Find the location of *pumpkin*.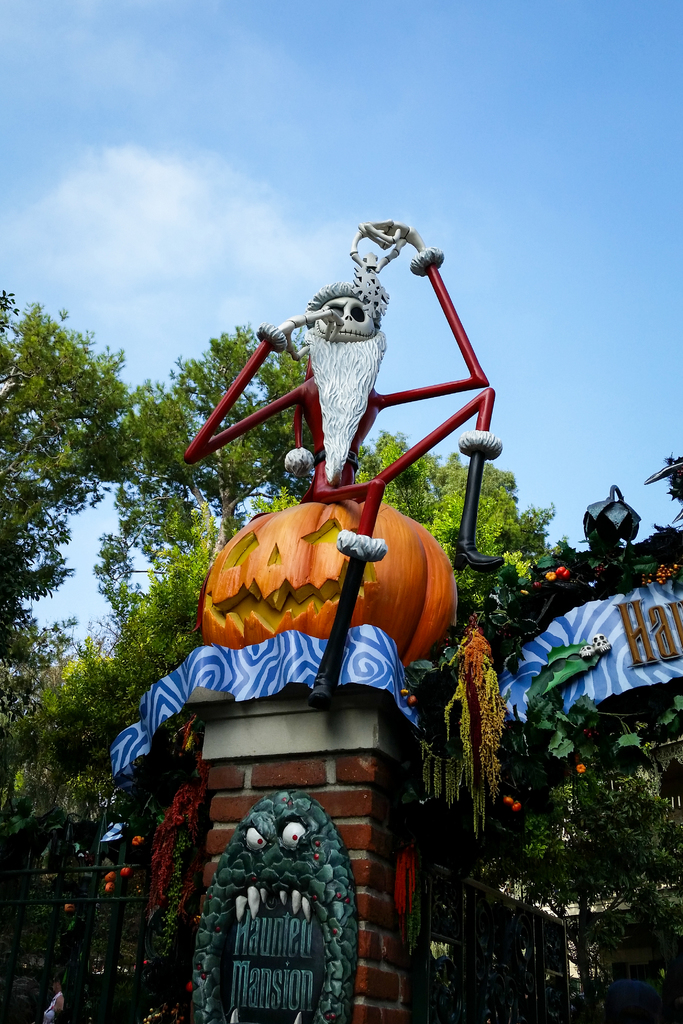
Location: {"x1": 511, "y1": 799, "x2": 522, "y2": 808}.
